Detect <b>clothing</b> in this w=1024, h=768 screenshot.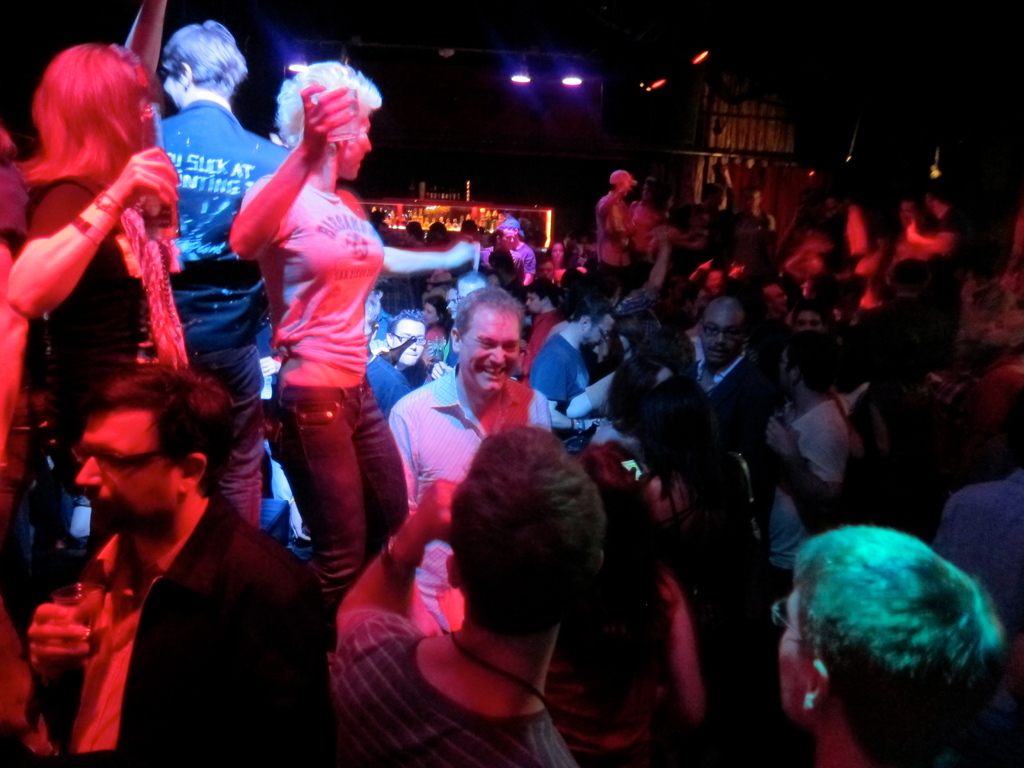
Detection: bbox=[931, 467, 1021, 639].
